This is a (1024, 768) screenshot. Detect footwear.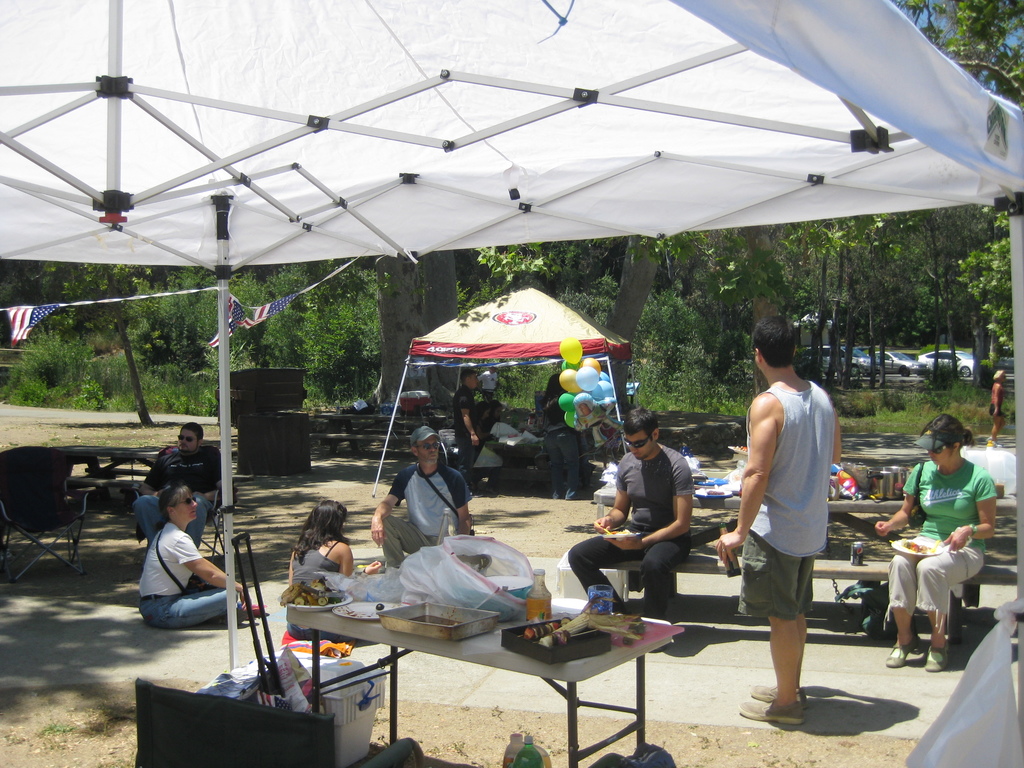
box=[548, 488, 564, 497].
